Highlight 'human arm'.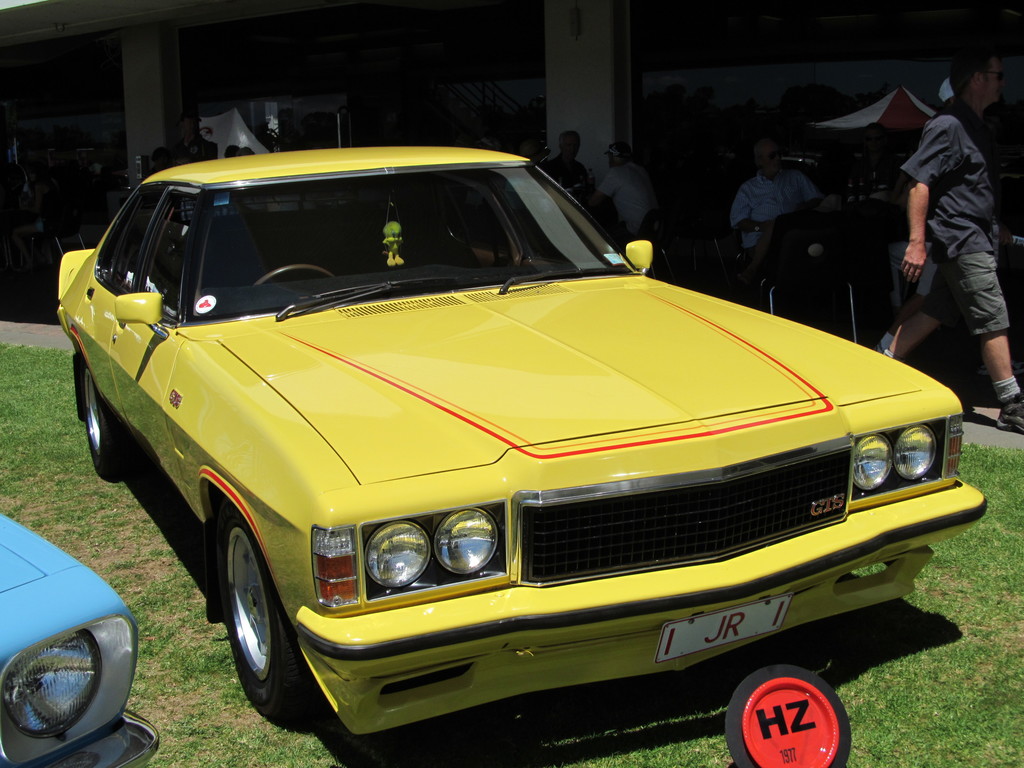
Highlighted region: (595,169,619,198).
